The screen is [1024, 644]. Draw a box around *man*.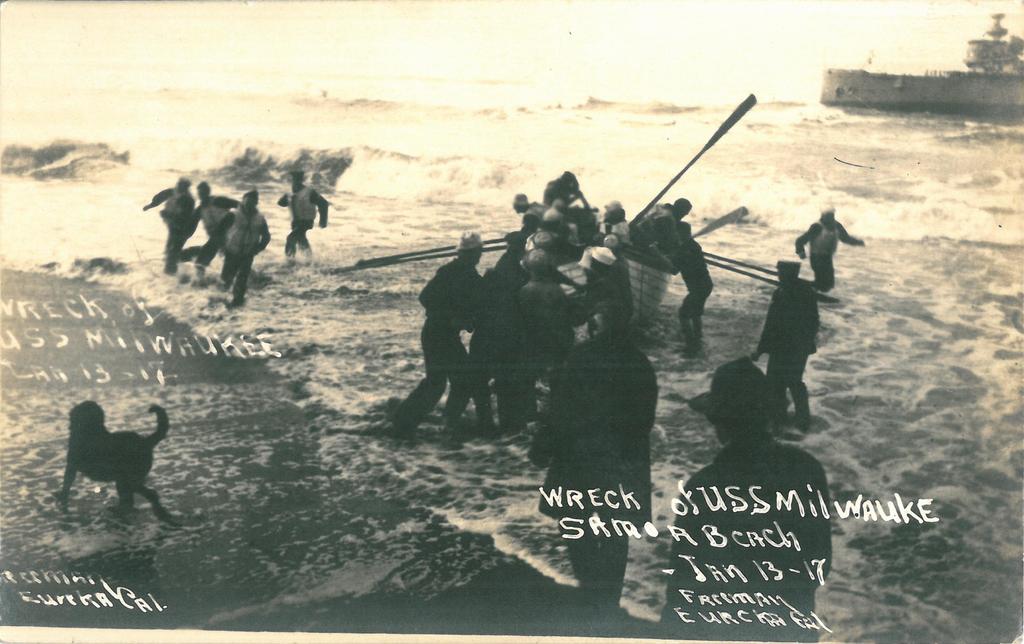
box(743, 248, 831, 431).
